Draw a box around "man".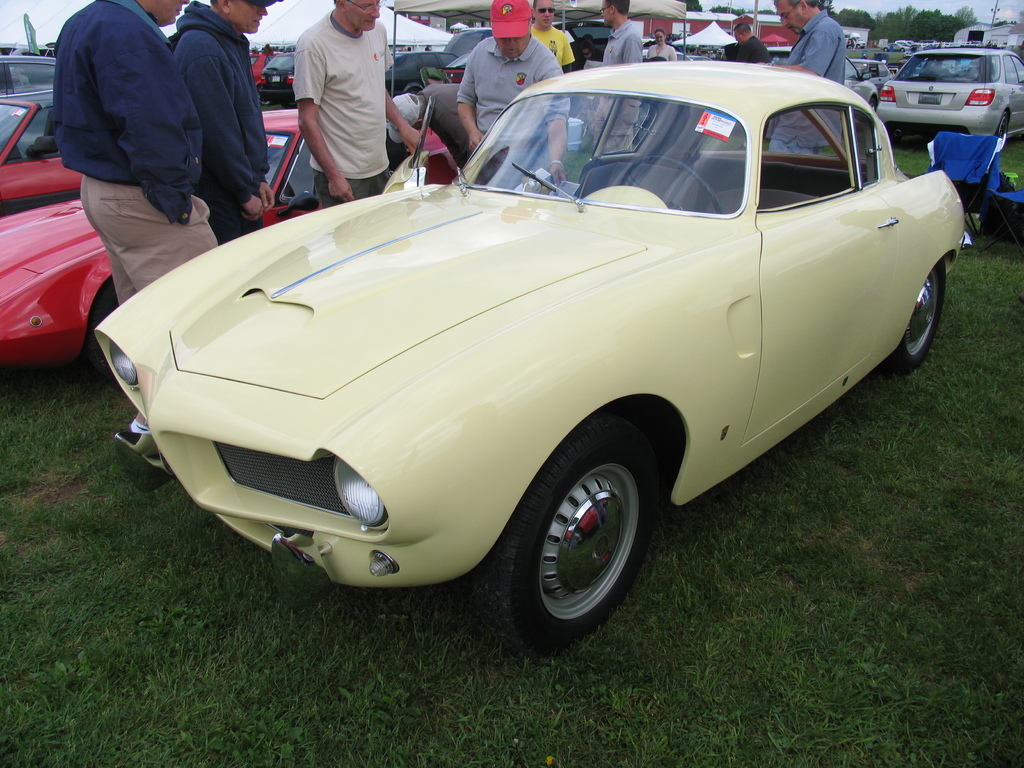
<bbox>453, 0, 571, 189</bbox>.
